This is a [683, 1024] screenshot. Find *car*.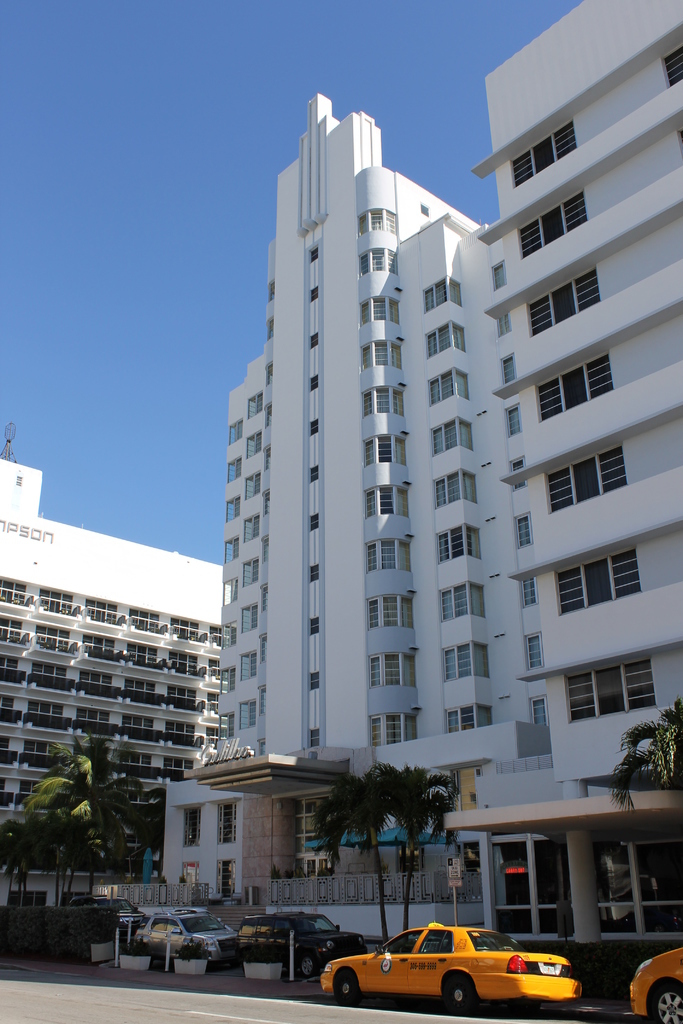
Bounding box: [236, 910, 372, 980].
